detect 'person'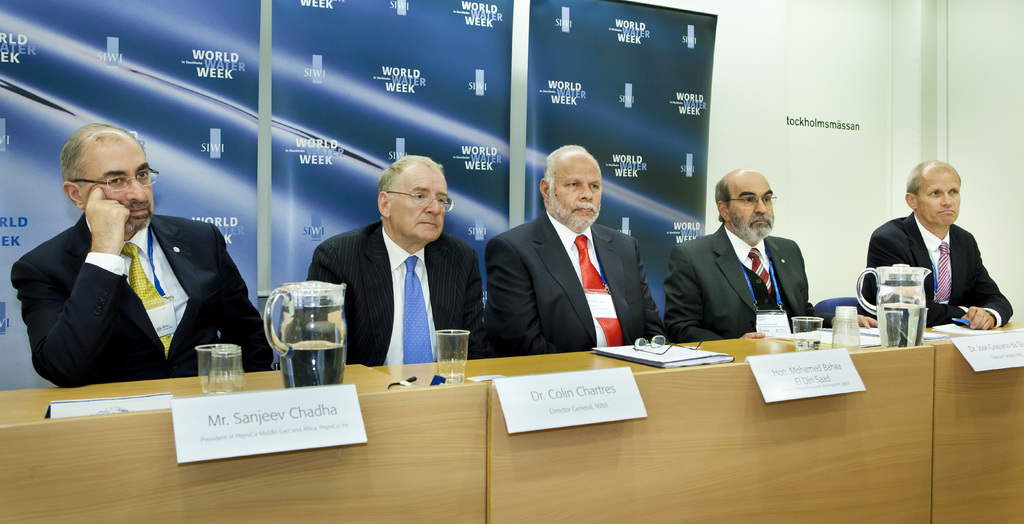
{"x1": 485, "y1": 145, "x2": 671, "y2": 359}
